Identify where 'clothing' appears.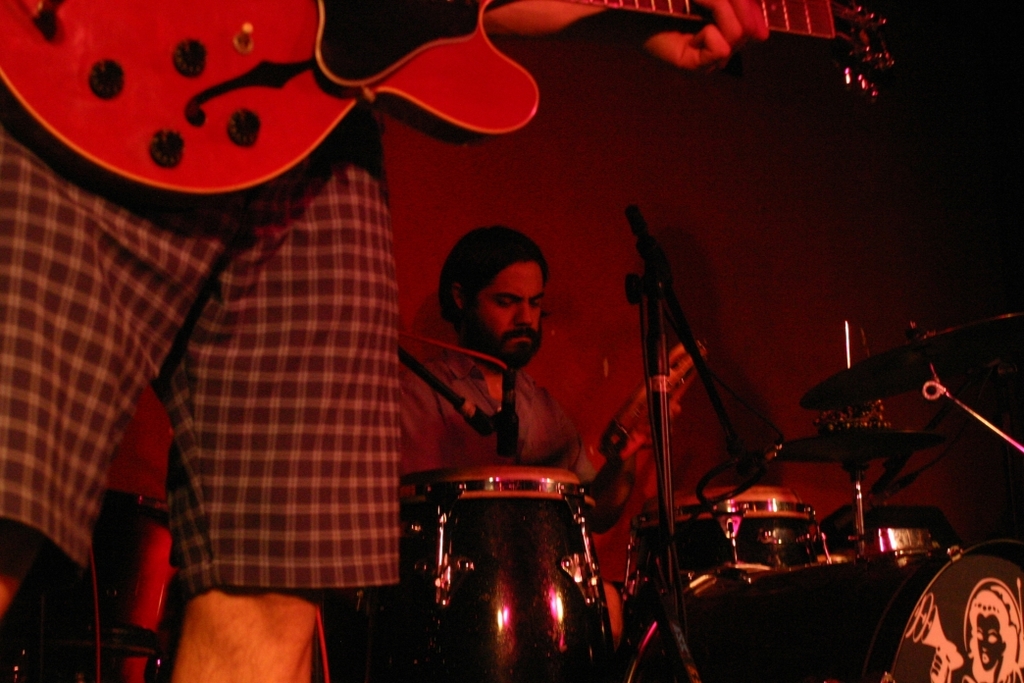
Appears at box=[382, 338, 630, 543].
